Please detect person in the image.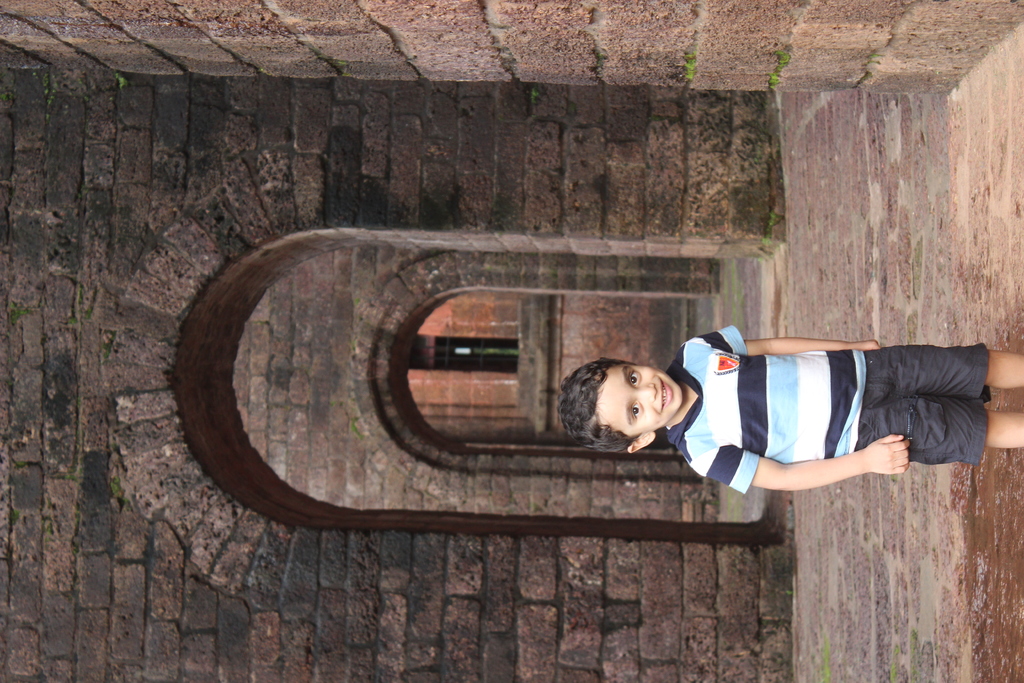
(x1=560, y1=322, x2=1023, y2=487).
